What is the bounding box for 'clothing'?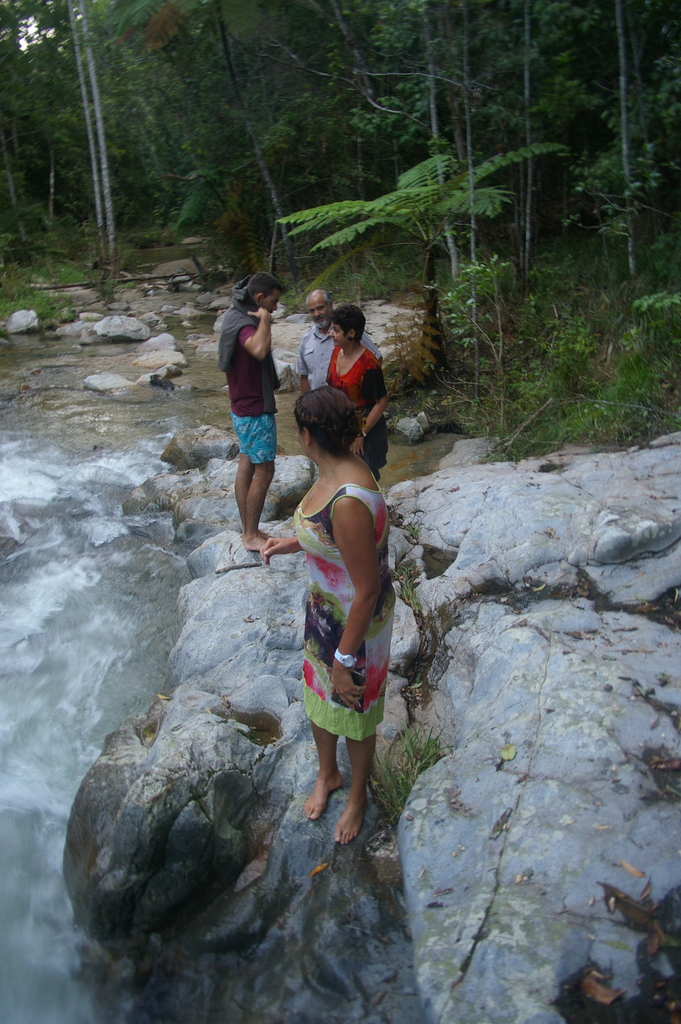
{"x1": 326, "y1": 343, "x2": 388, "y2": 476}.
